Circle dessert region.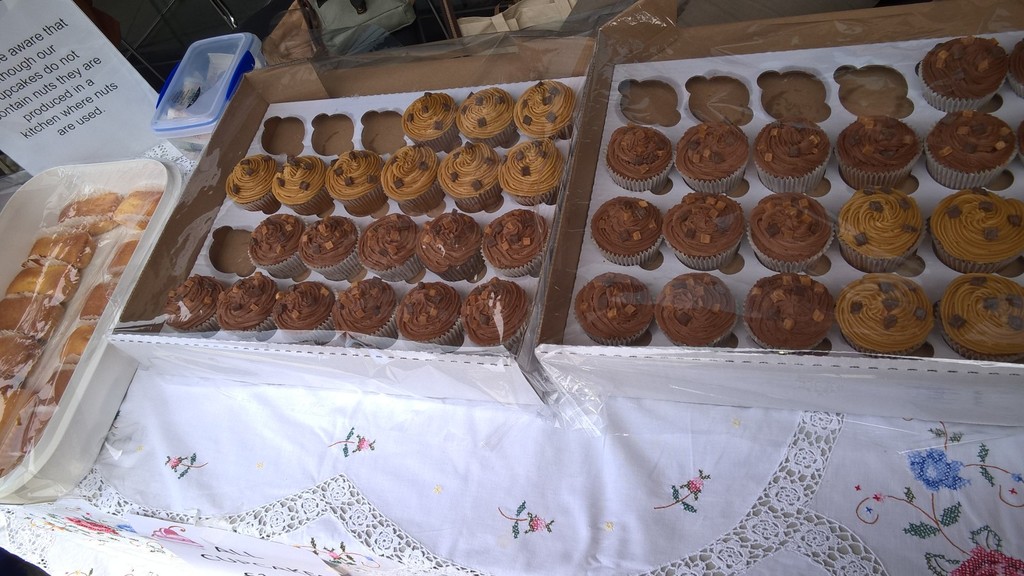
Region: BBox(221, 148, 276, 212).
